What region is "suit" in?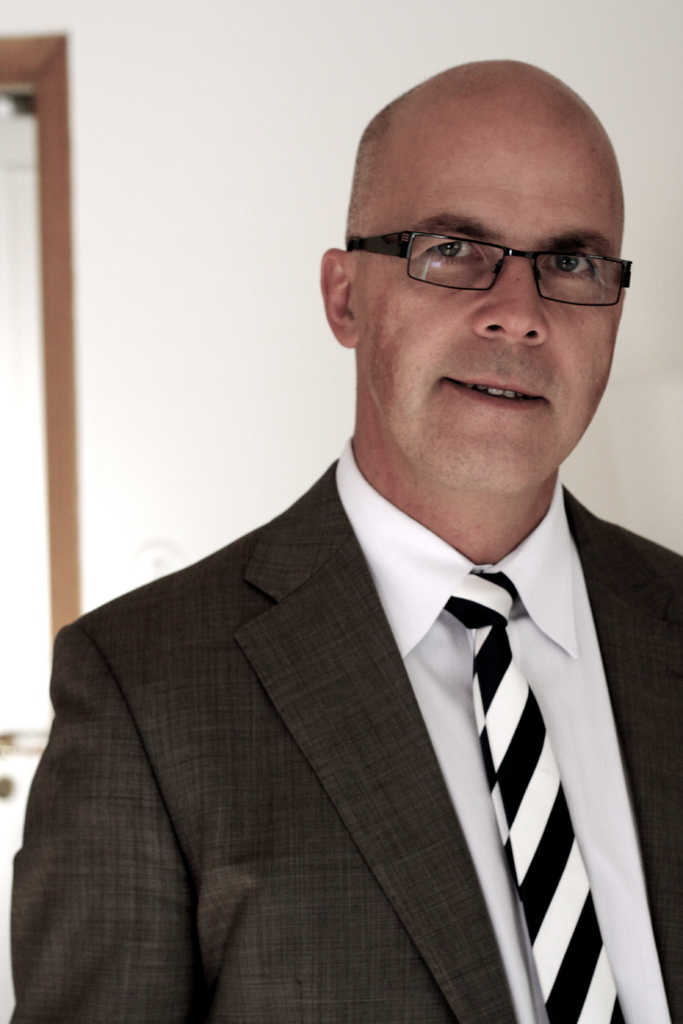
rect(28, 266, 658, 1023).
